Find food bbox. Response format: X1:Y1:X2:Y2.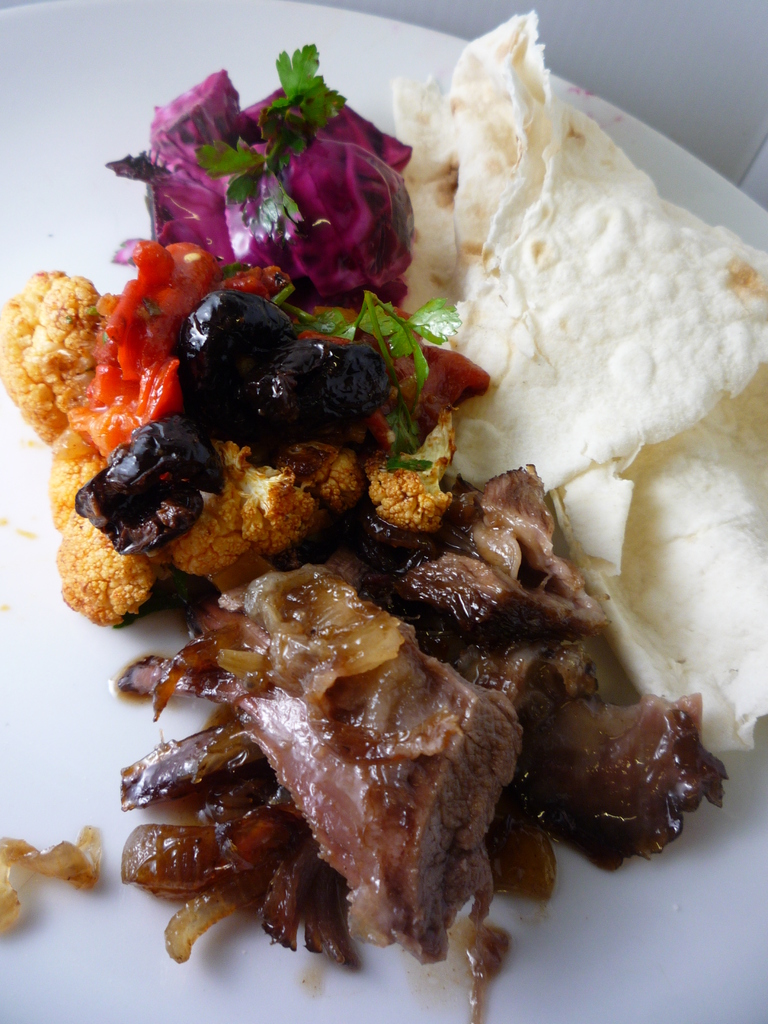
390:8:551:86.
